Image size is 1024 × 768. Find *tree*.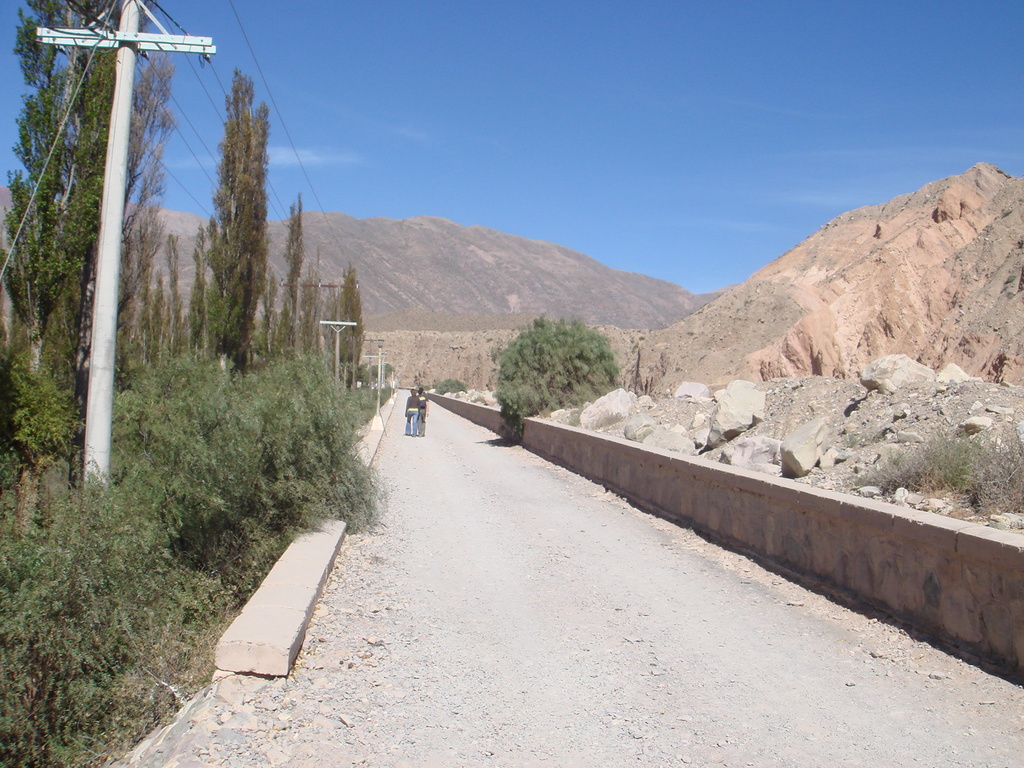
BBox(301, 252, 332, 367).
